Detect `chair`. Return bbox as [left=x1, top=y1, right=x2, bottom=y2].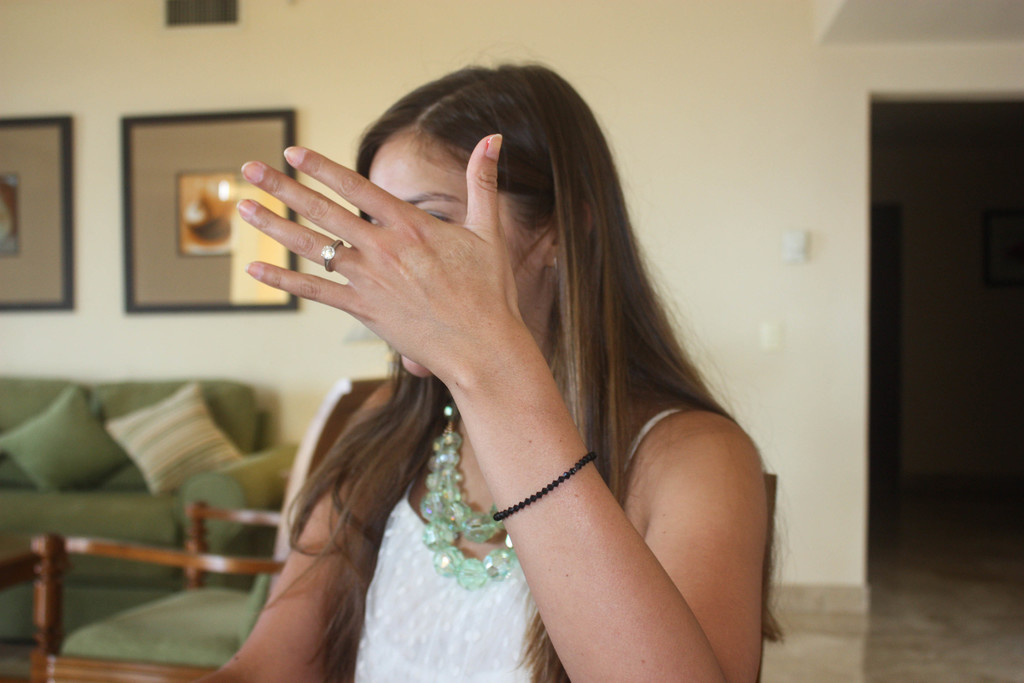
[left=20, top=496, right=284, bottom=682].
